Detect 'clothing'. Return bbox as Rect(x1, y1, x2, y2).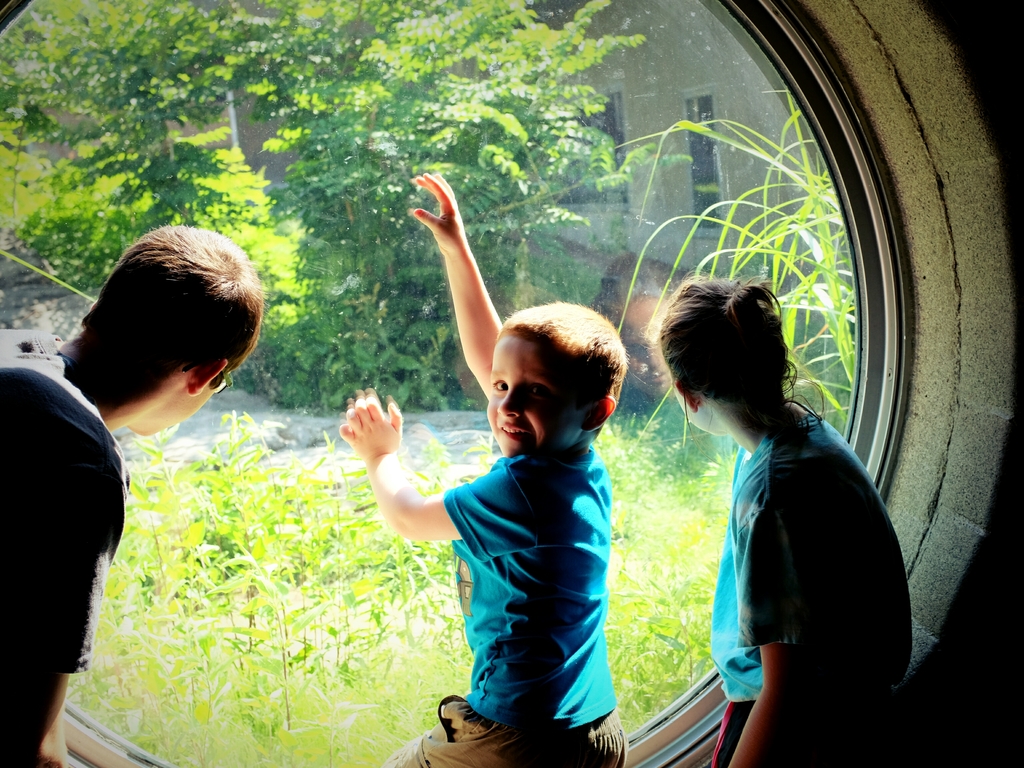
Rect(387, 447, 628, 767).
